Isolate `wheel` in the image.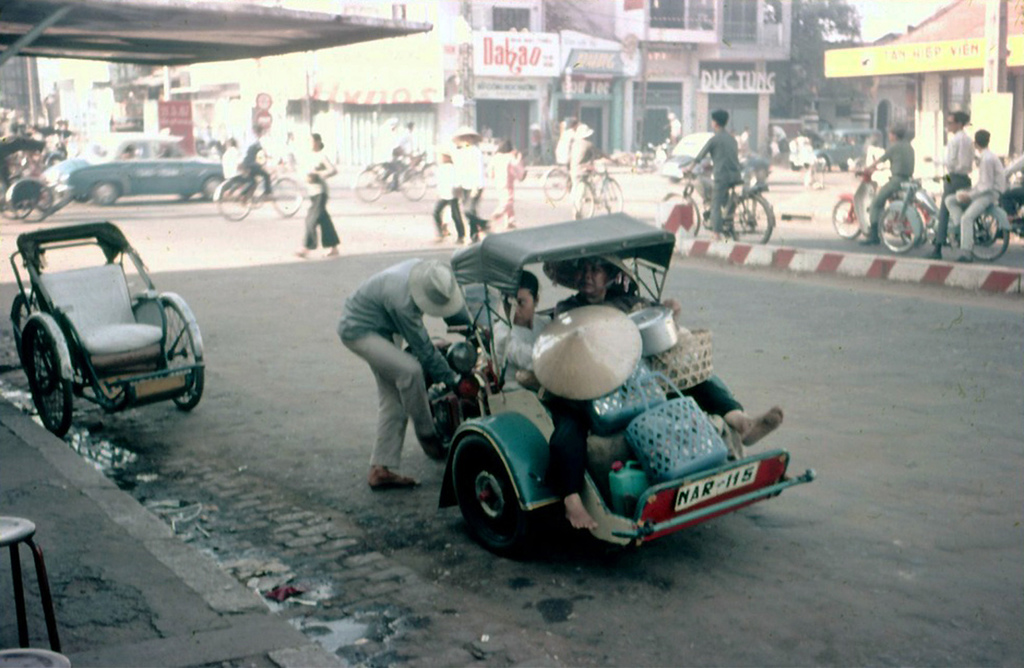
Isolated region: <bbox>274, 176, 299, 216</bbox>.
